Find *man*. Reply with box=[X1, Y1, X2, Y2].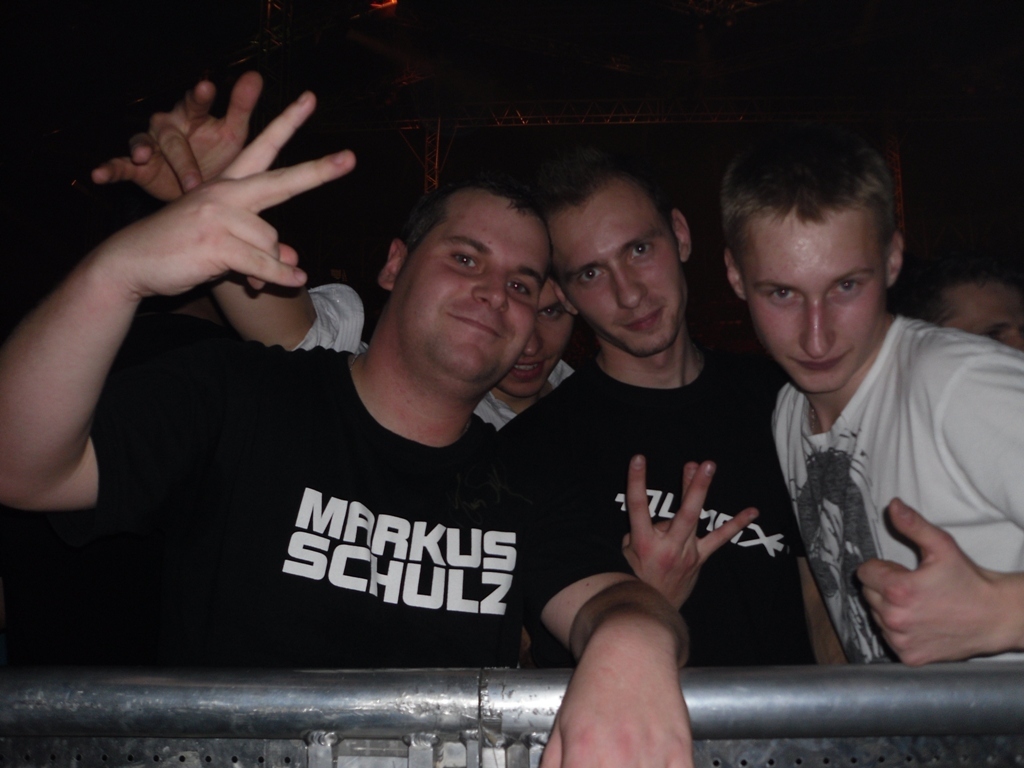
box=[674, 160, 1019, 707].
